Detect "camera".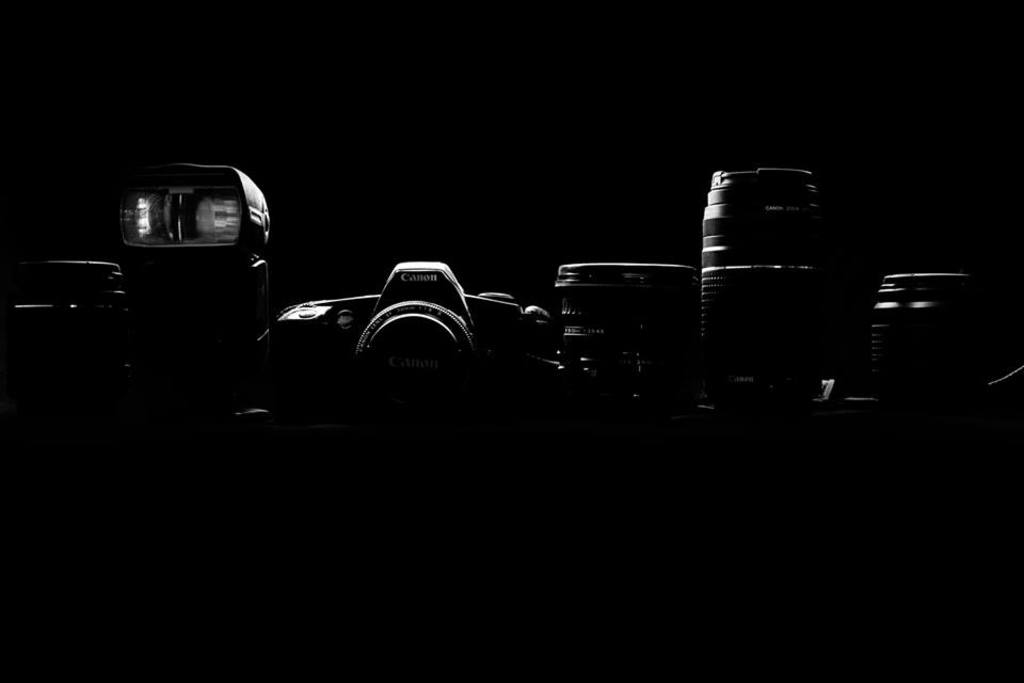
Detected at [x1=2, y1=159, x2=271, y2=411].
